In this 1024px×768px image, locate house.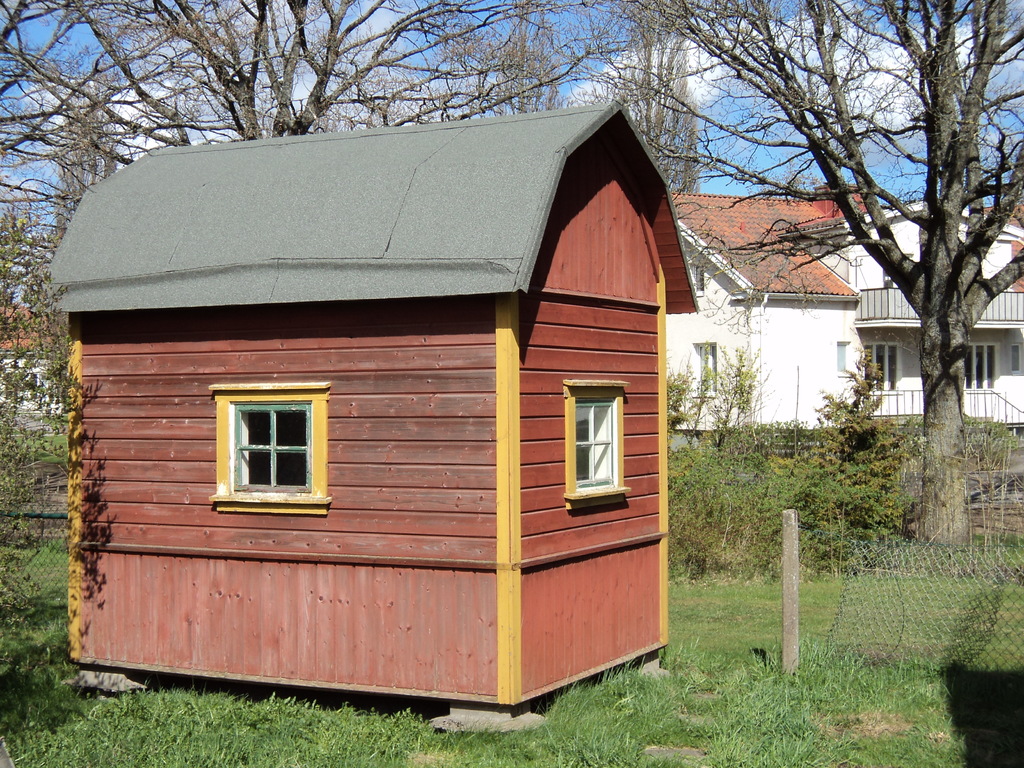
Bounding box: [28, 98, 705, 732].
